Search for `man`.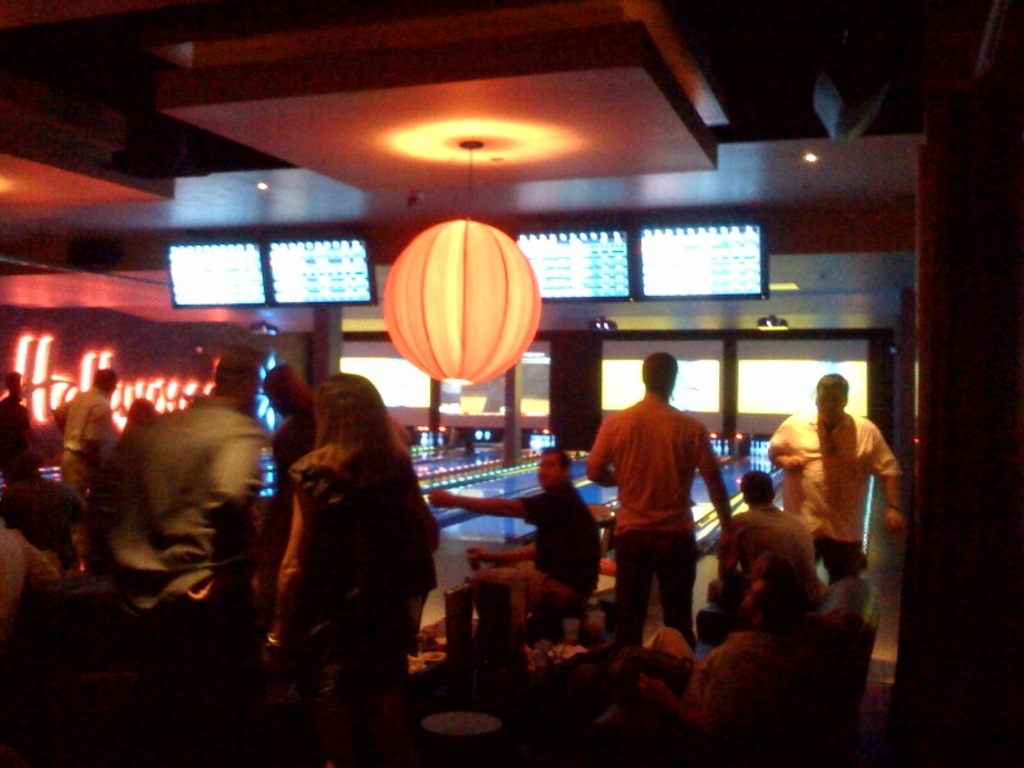
Found at pyautogui.locateOnScreen(88, 349, 260, 625).
